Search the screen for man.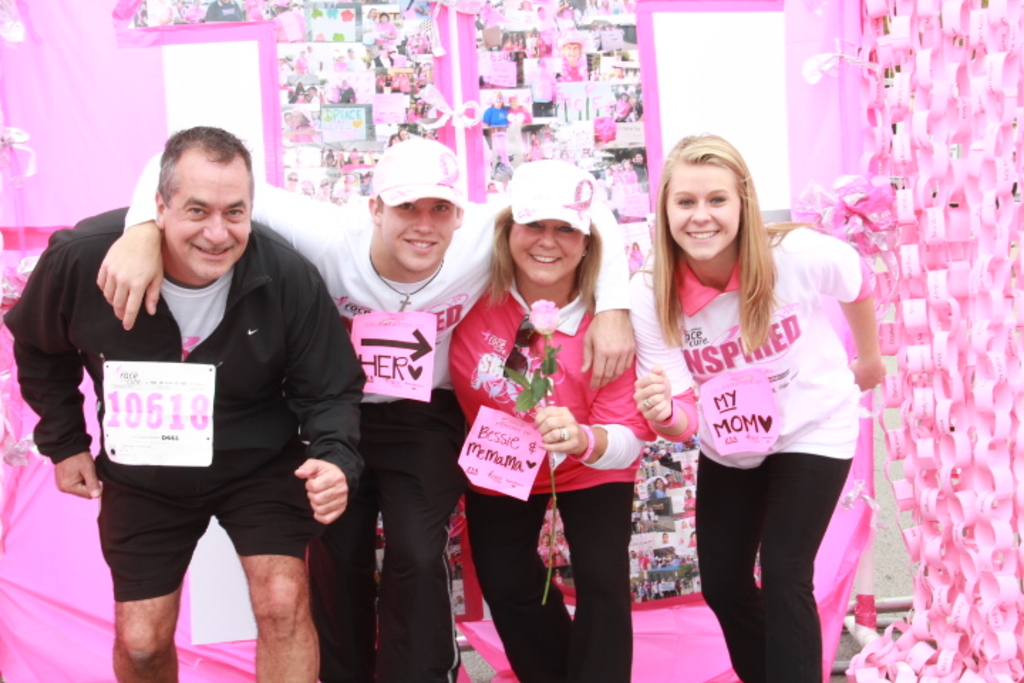
Found at crop(0, 120, 371, 682).
